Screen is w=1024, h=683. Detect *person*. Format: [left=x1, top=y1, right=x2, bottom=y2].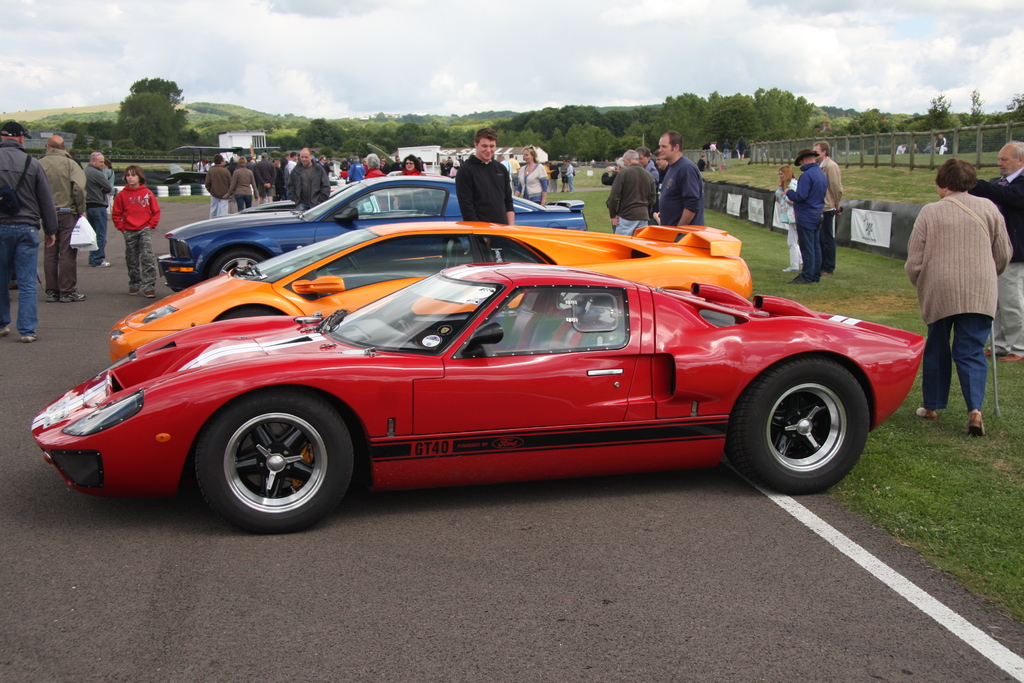
[left=565, top=160, right=575, bottom=193].
